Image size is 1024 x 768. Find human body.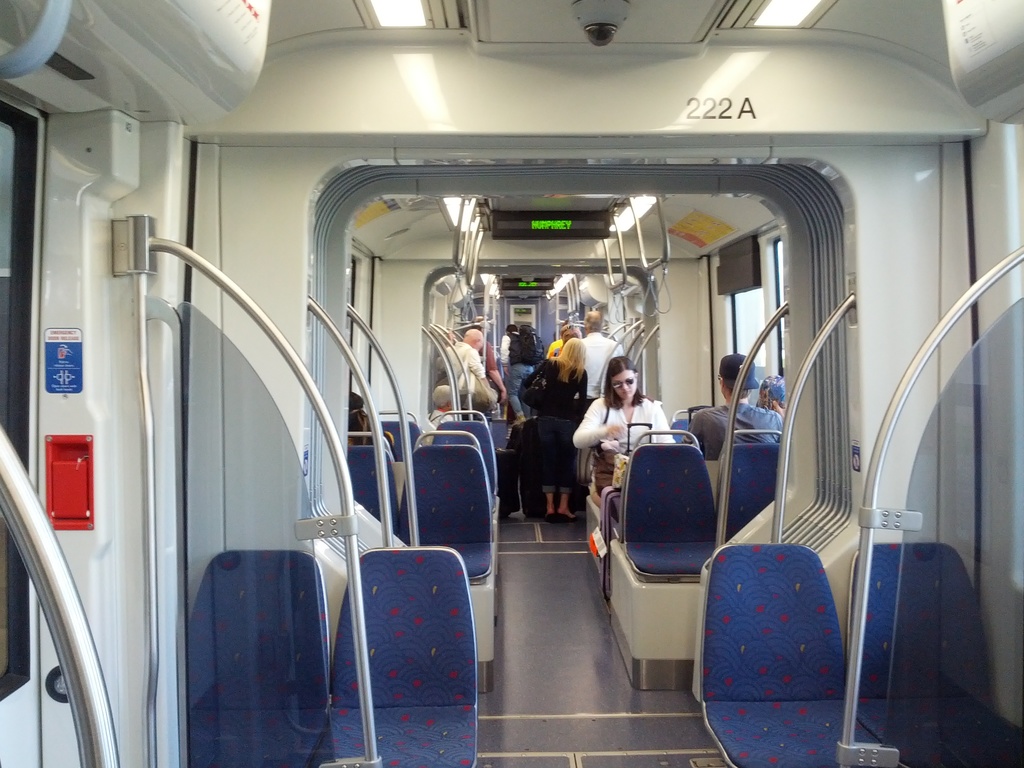
[571,353,677,514].
